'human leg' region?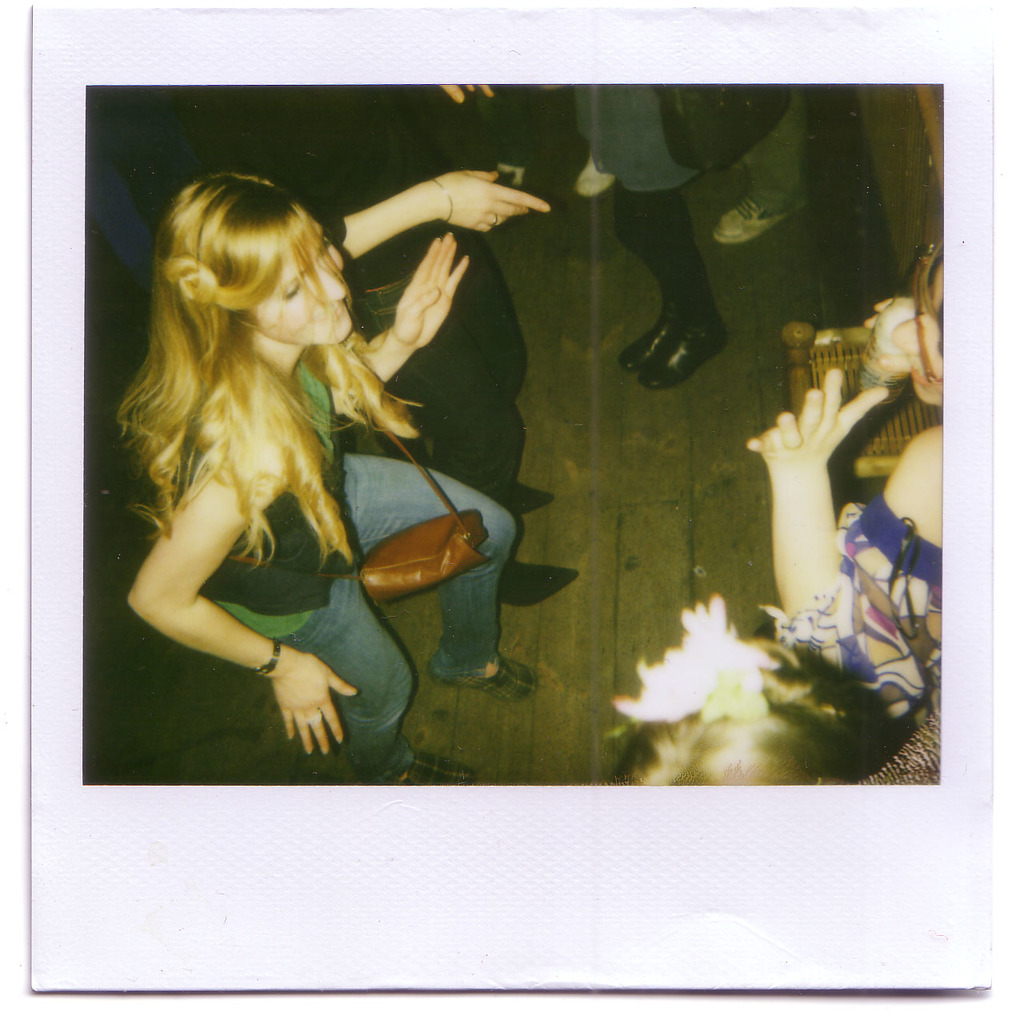
293/589/469/793
